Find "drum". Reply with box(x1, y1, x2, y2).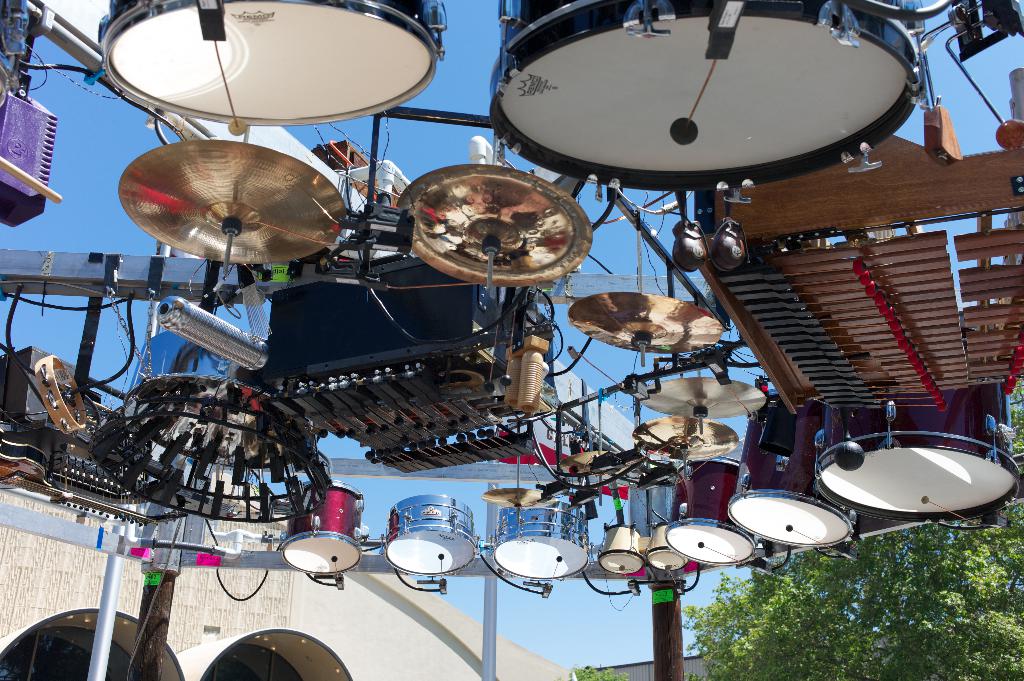
box(95, 0, 444, 128).
